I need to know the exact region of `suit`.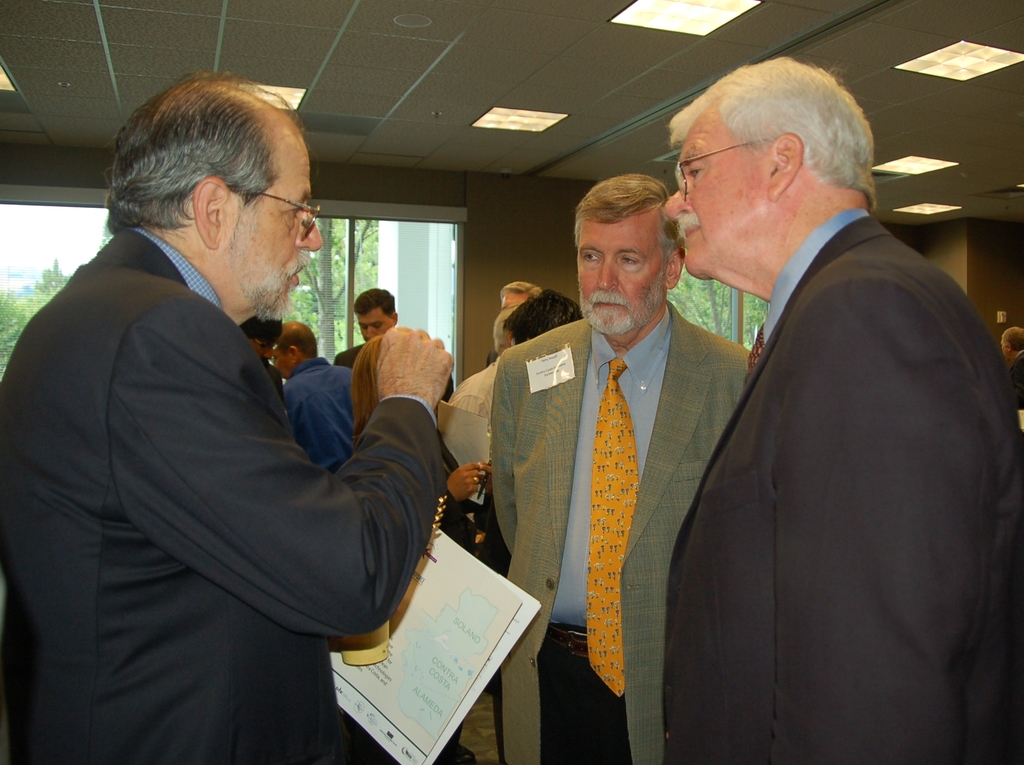
Region: detection(24, 115, 444, 758).
